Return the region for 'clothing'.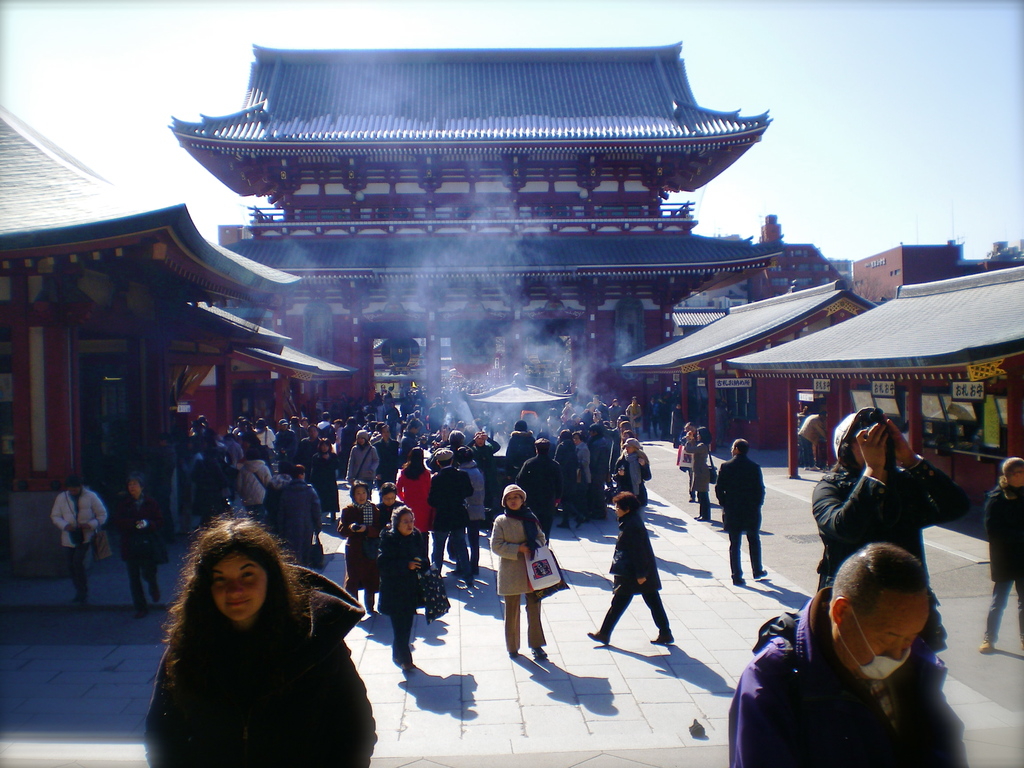
<region>625, 407, 644, 431</region>.
